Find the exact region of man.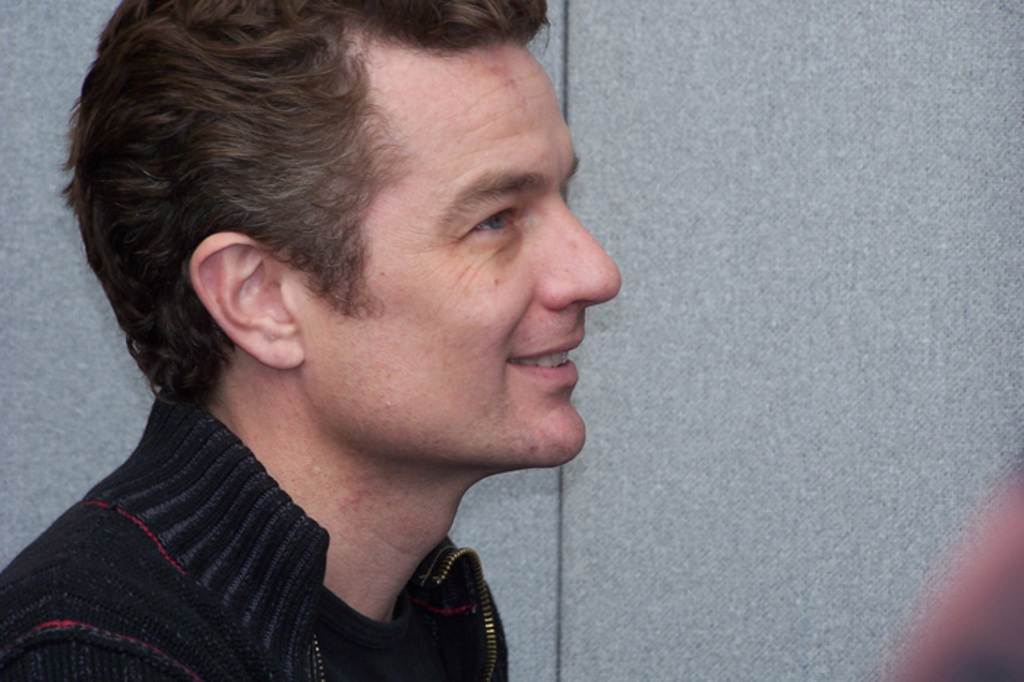
Exact region: l=0, t=9, r=724, b=670.
